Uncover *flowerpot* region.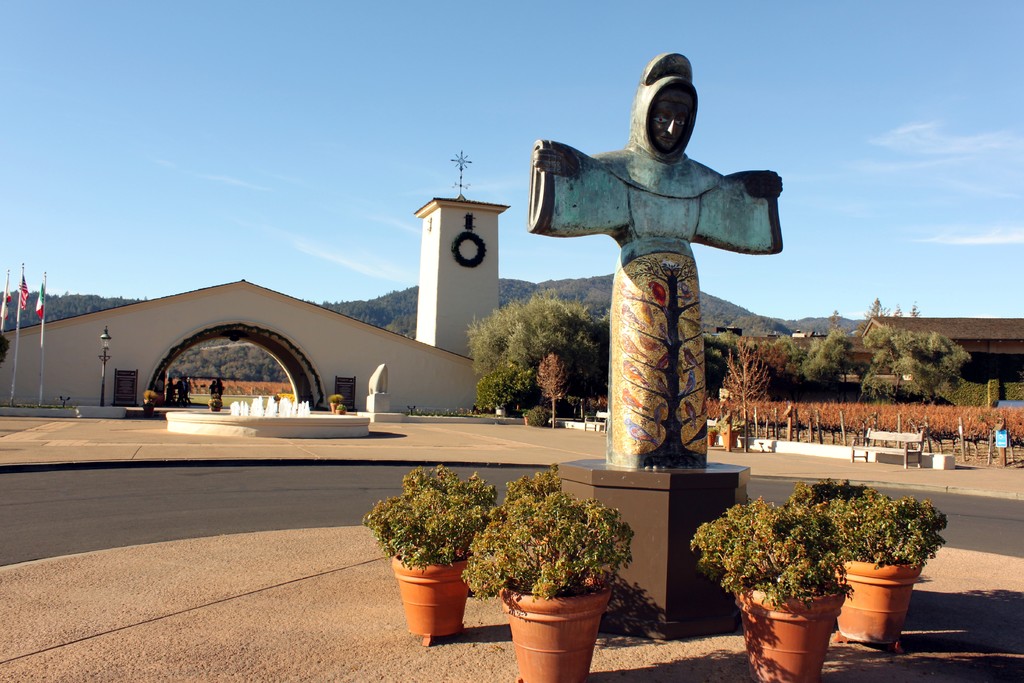
Uncovered: region(829, 555, 920, 647).
